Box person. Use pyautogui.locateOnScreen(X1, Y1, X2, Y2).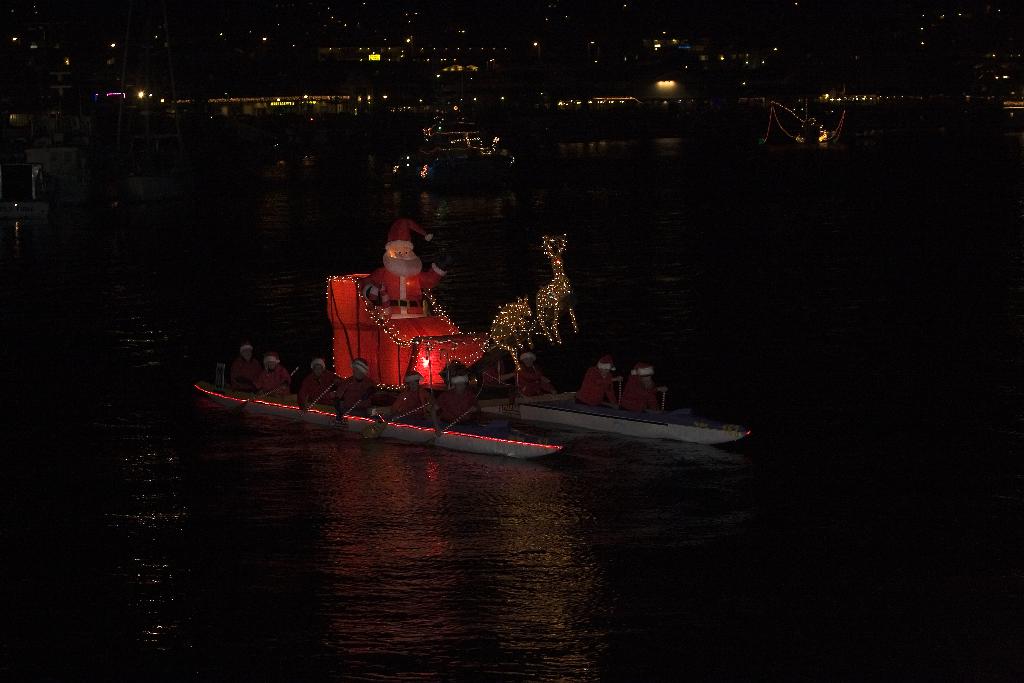
pyautogui.locateOnScreen(575, 353, 621, 407).
